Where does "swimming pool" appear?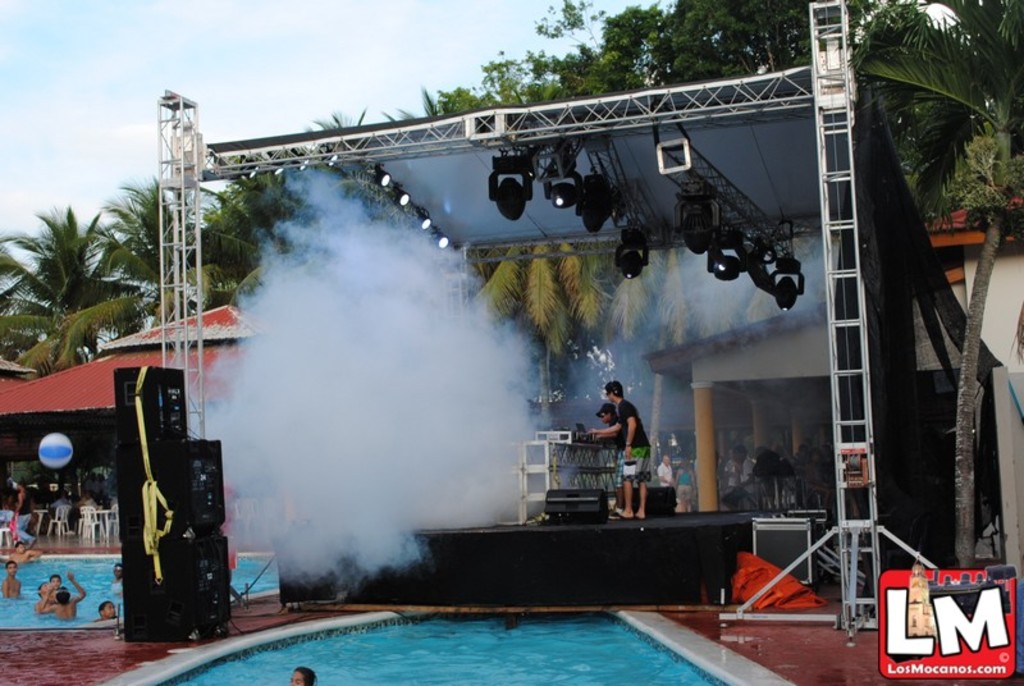
Appears at x1=91, y1=600, x2=795, y2=685.
